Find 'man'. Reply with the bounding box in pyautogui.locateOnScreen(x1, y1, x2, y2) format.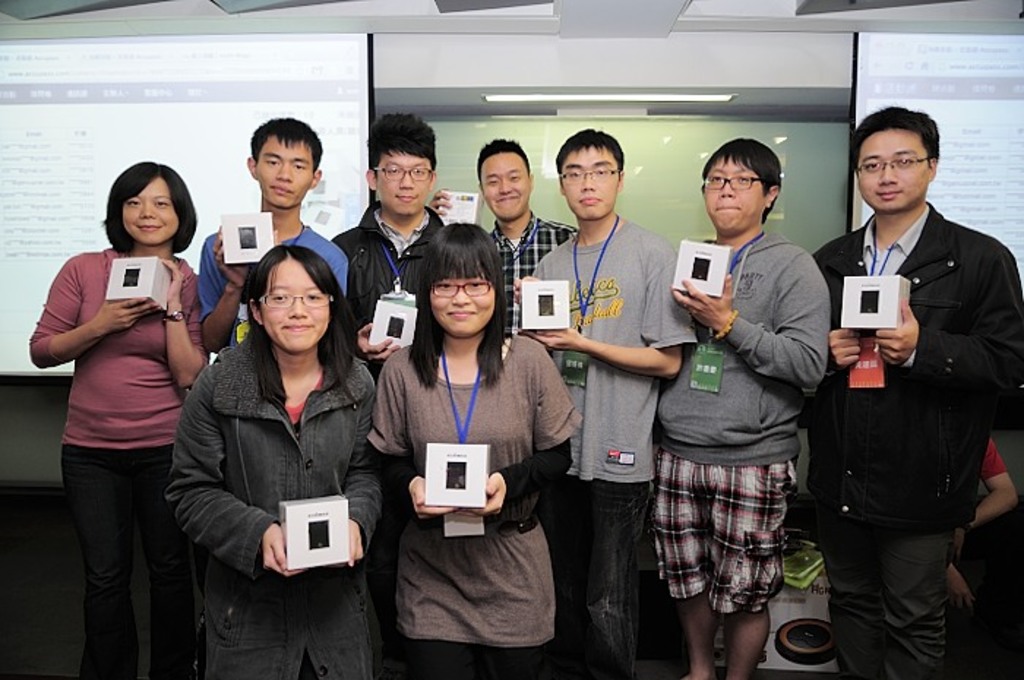
pyautogui.locateOnScreen(797, 82, 1009, 651).
